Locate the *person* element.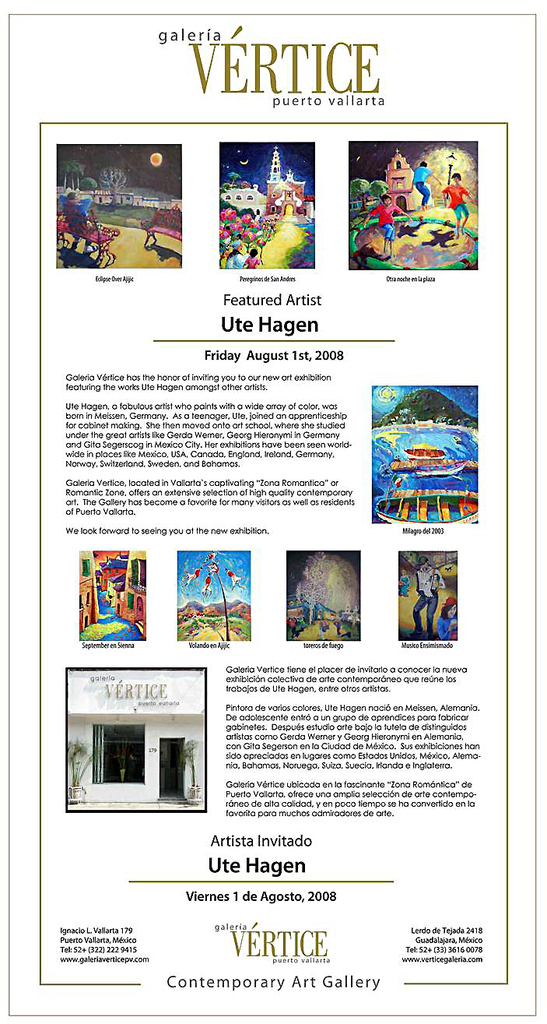
Element bbox: [412, 555, 445, 640].
